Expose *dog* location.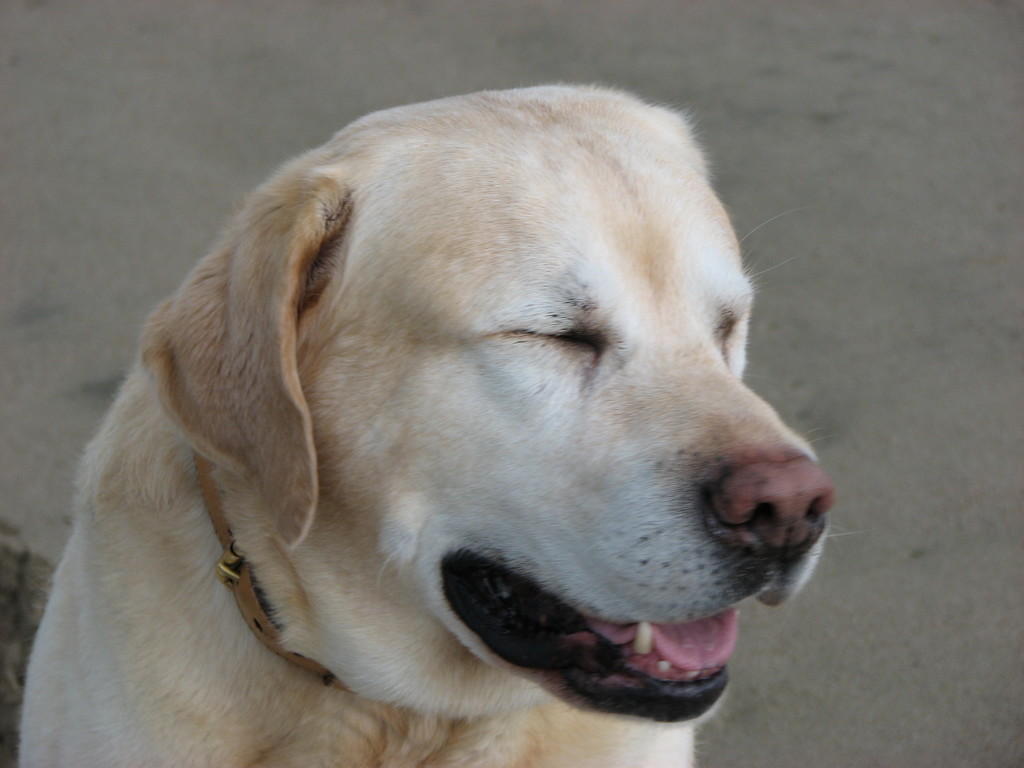
Exposed at [17, 83, 869, 767].
